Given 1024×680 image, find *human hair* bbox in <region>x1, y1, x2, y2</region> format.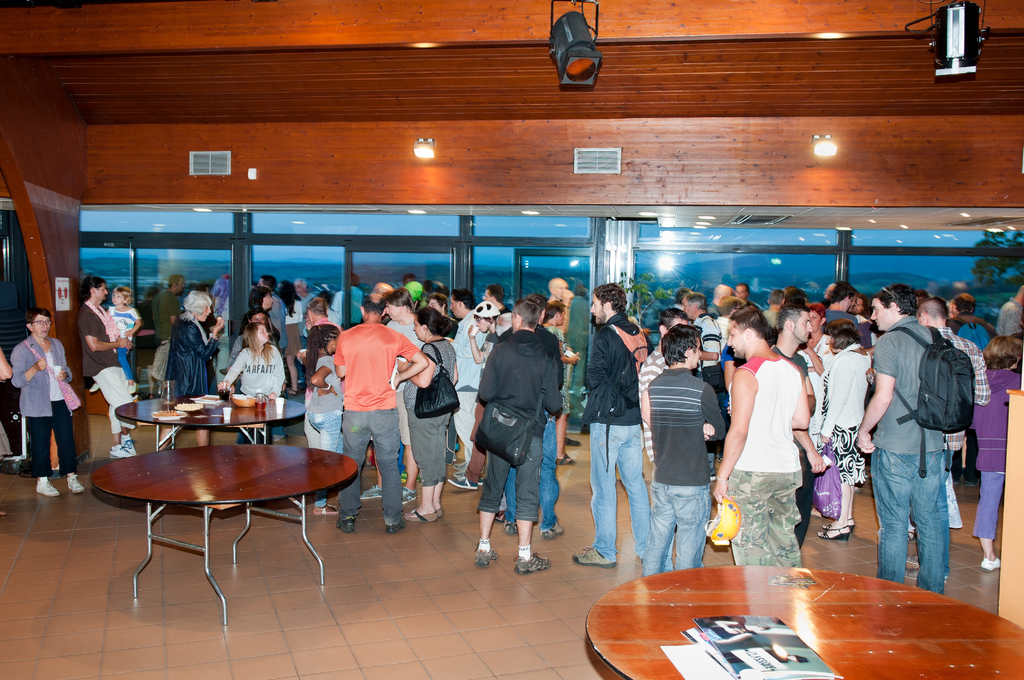
<region>350, 270, 360, 286</region>.
